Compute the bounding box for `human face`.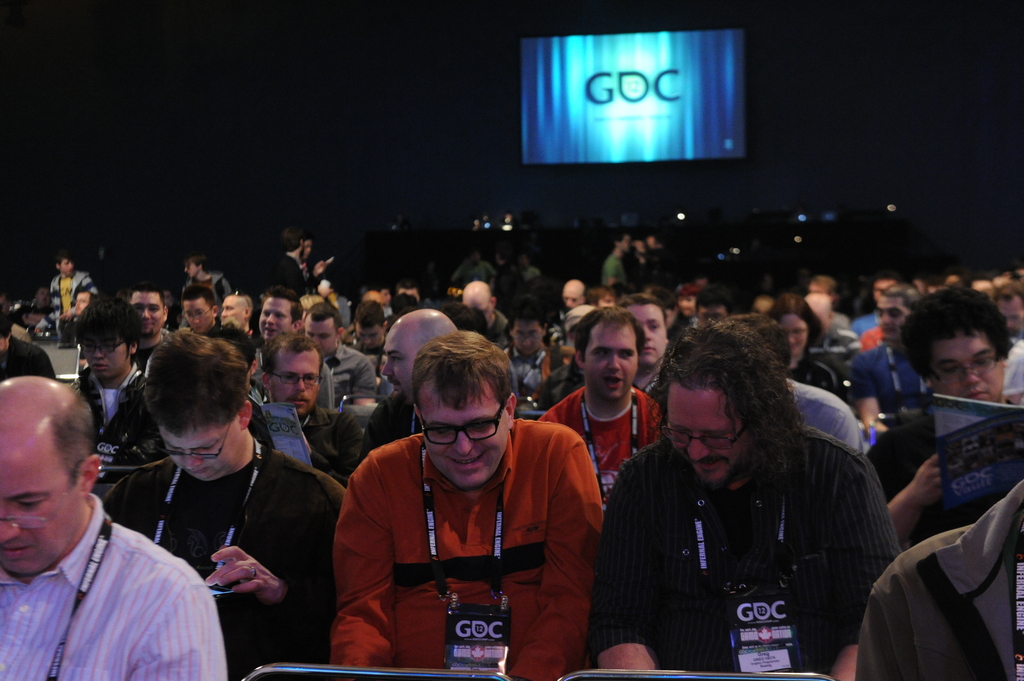
rect(177, 297, 214, 335).
